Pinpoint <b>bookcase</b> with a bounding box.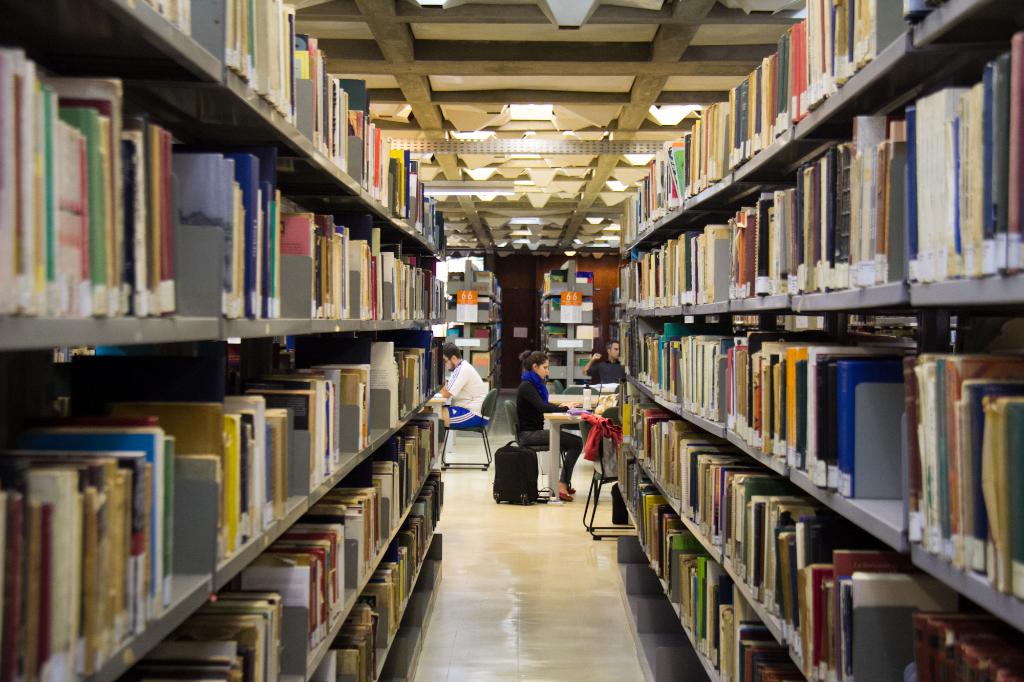
444:256:493:435.
